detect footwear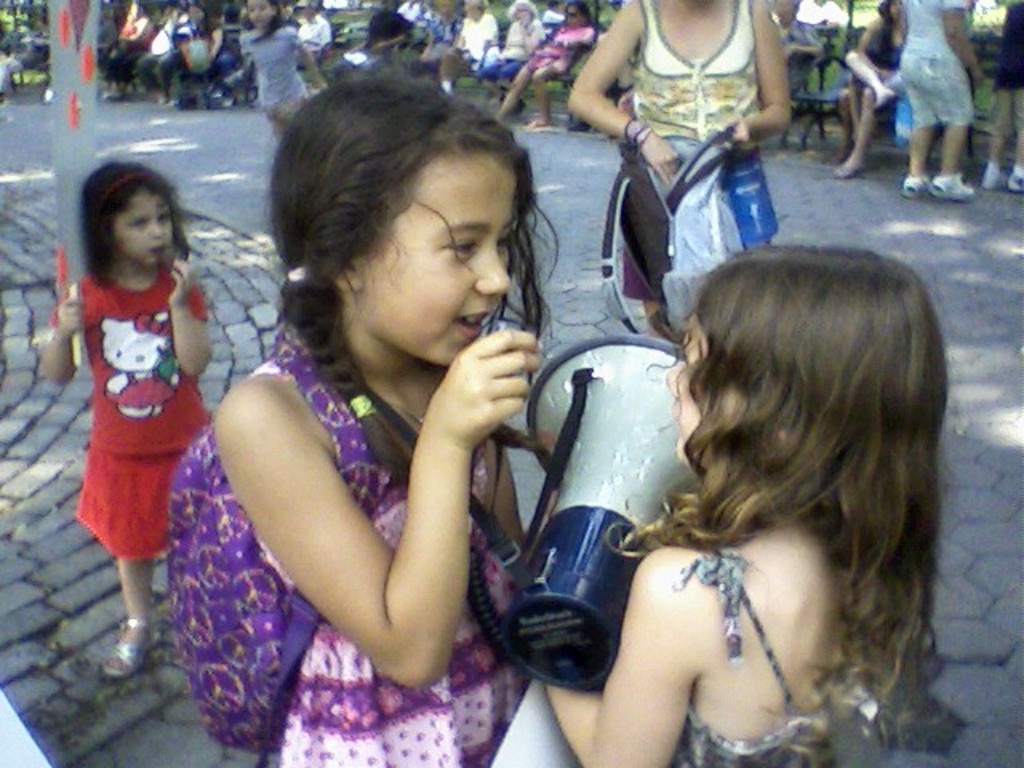
bbox(928, 165, 979, 203)
